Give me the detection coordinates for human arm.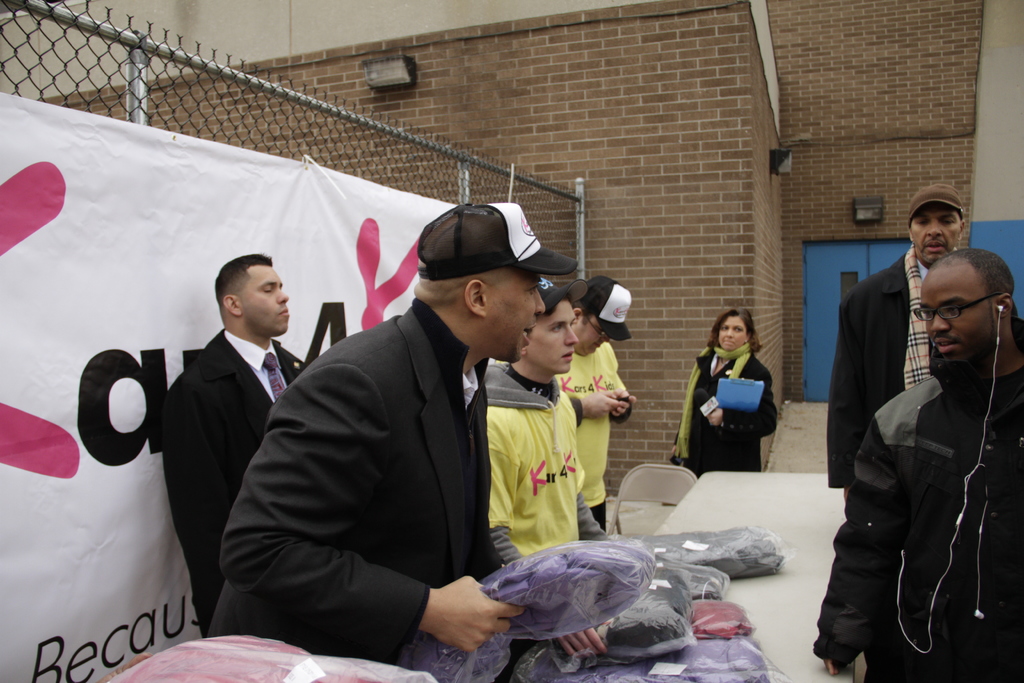
box(707, 372, 785, 432).
